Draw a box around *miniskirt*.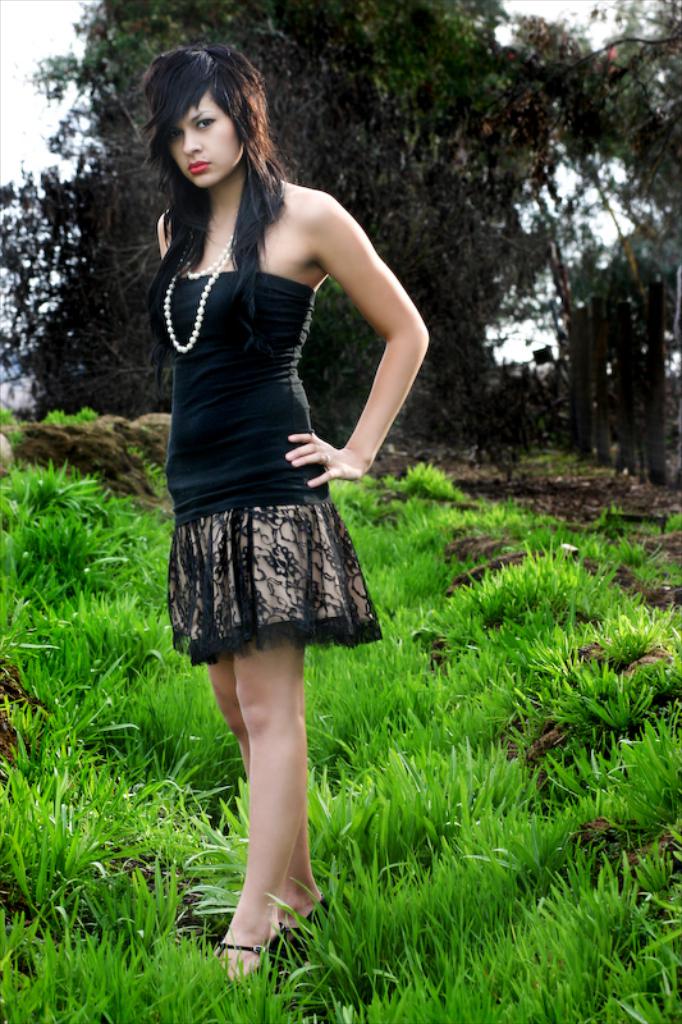
<bbox>165, 497, 386, 663</bbox>.
